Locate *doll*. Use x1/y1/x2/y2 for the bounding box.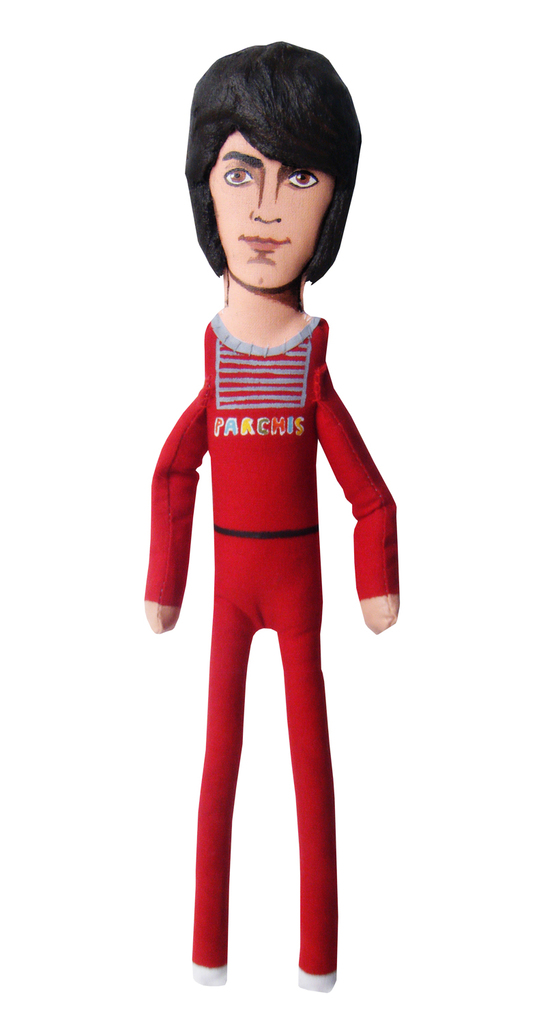
143/0/414/972.
